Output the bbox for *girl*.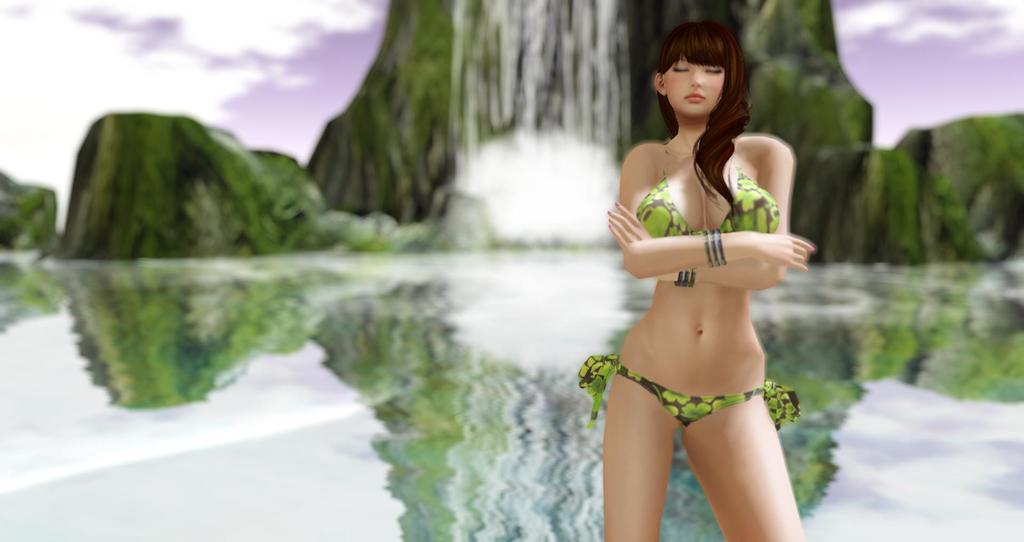
BBox(569, 19, 804, 541).
